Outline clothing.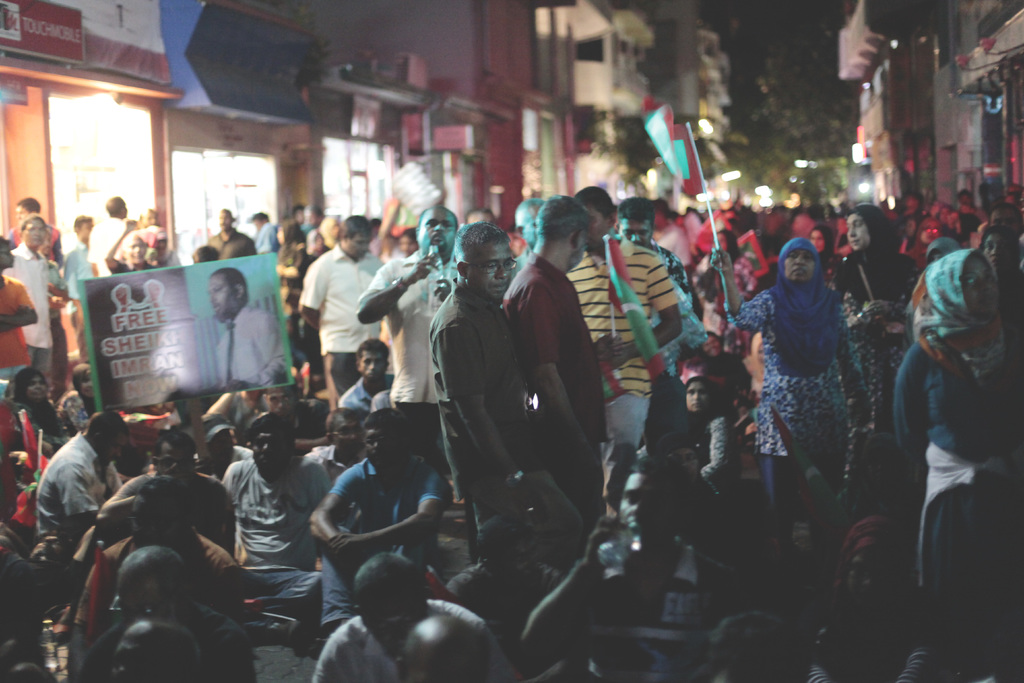
Outline: Rect(6, 226, 63, 260).
